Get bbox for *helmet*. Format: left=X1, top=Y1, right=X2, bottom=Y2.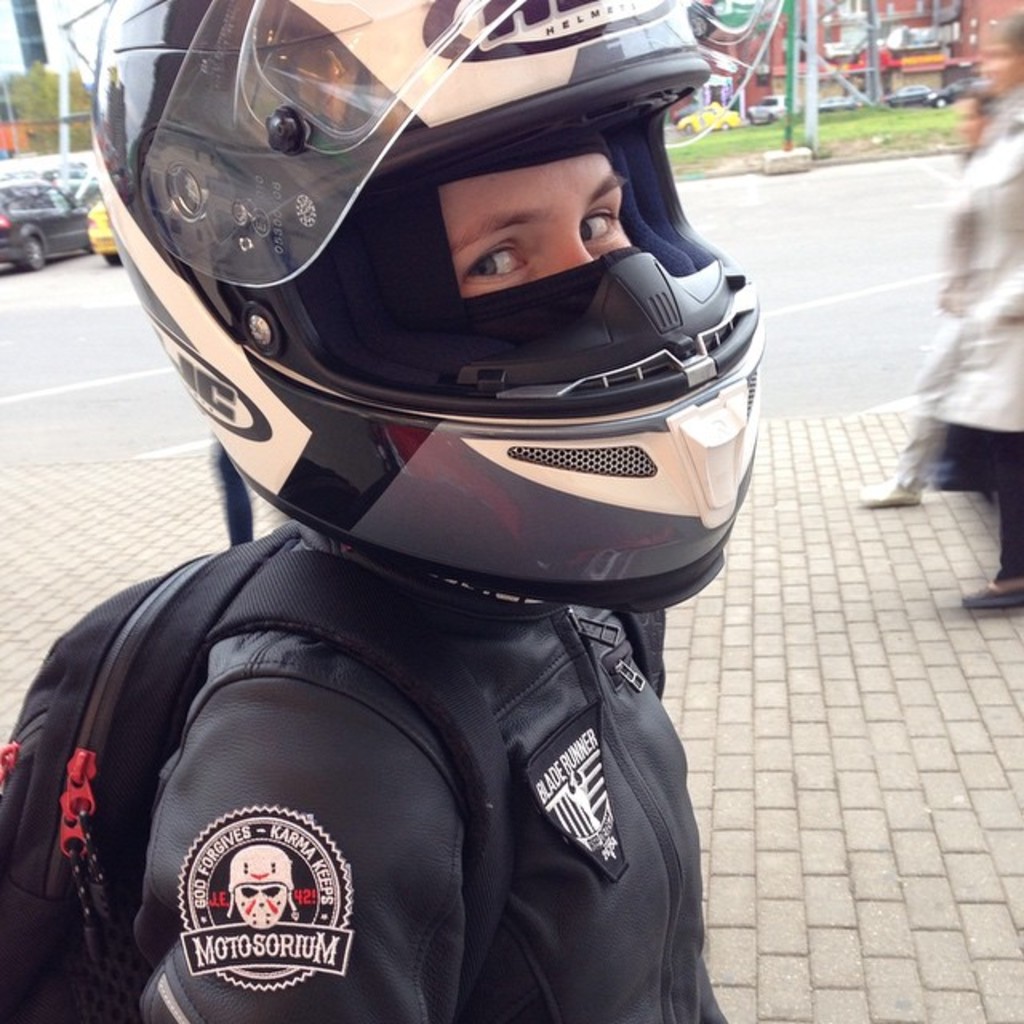
left=86, top=0, right=771, bottom=616.
